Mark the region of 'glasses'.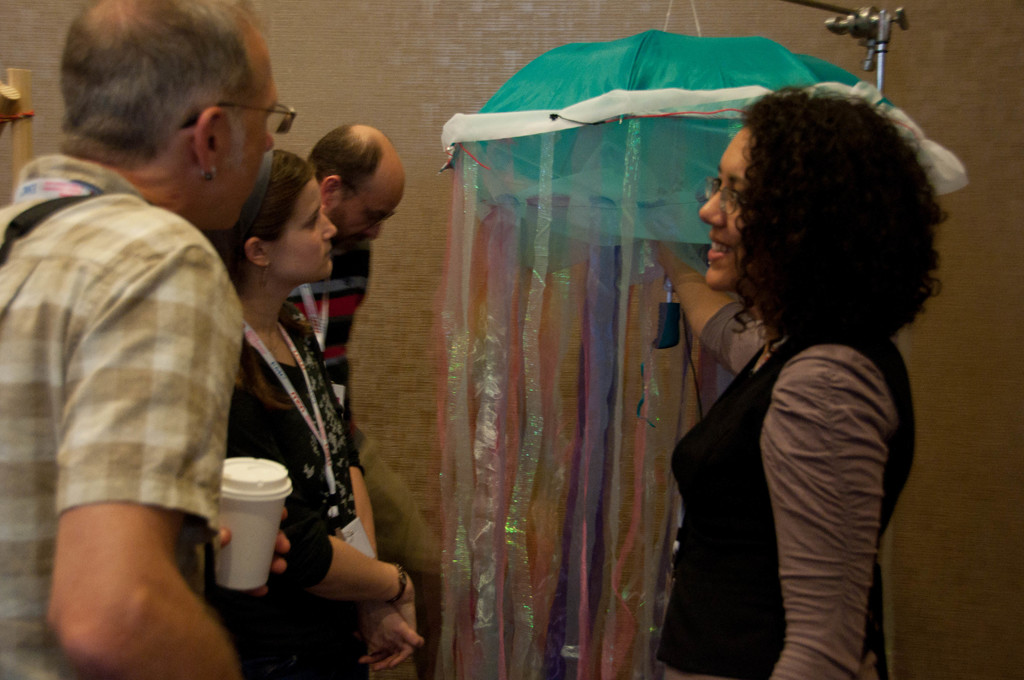
Region: 174,97,296,136.
